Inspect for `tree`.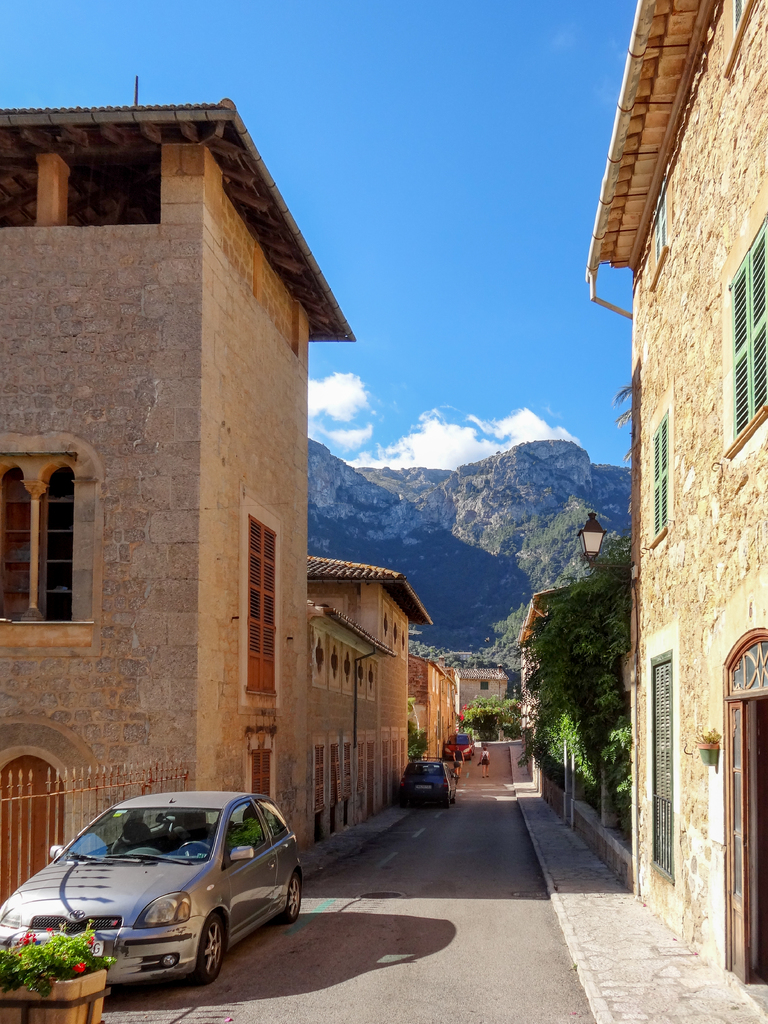
Inspection: (x1=513, y1=555, x2=658, y2=804).
